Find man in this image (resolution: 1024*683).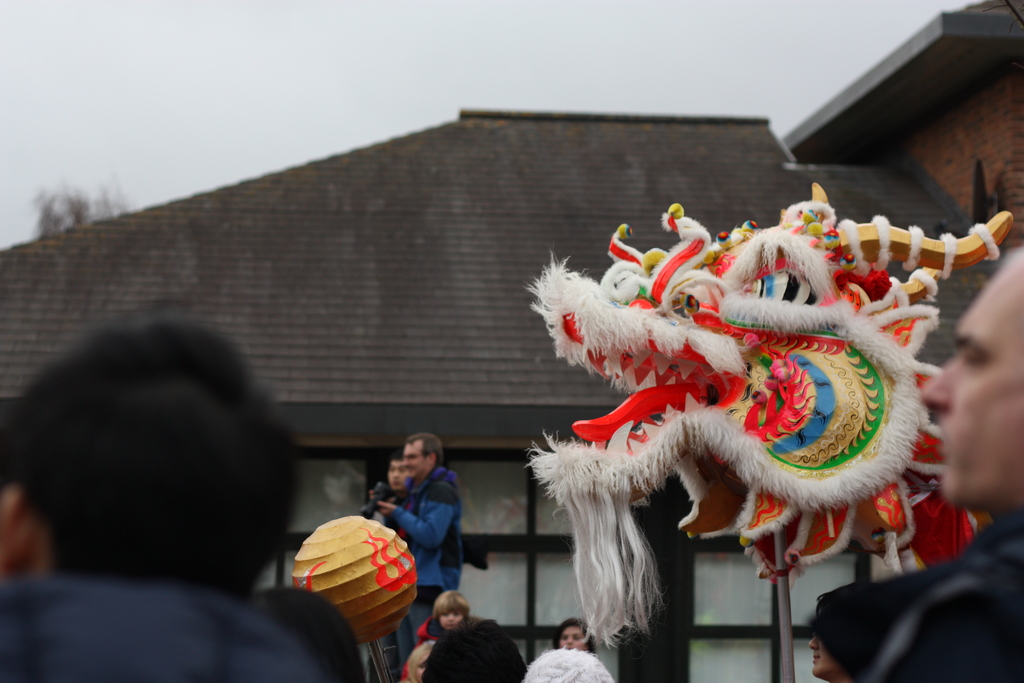
(855,245,1023,682).
